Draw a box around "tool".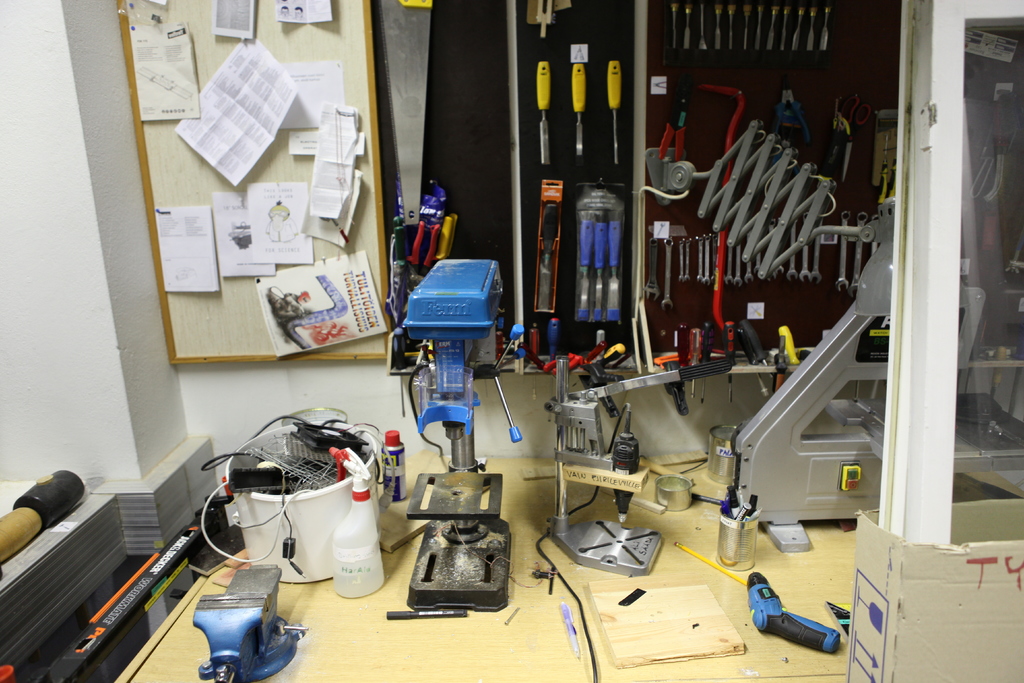
[x1=572, y1=194, x2=624, y2=330].
